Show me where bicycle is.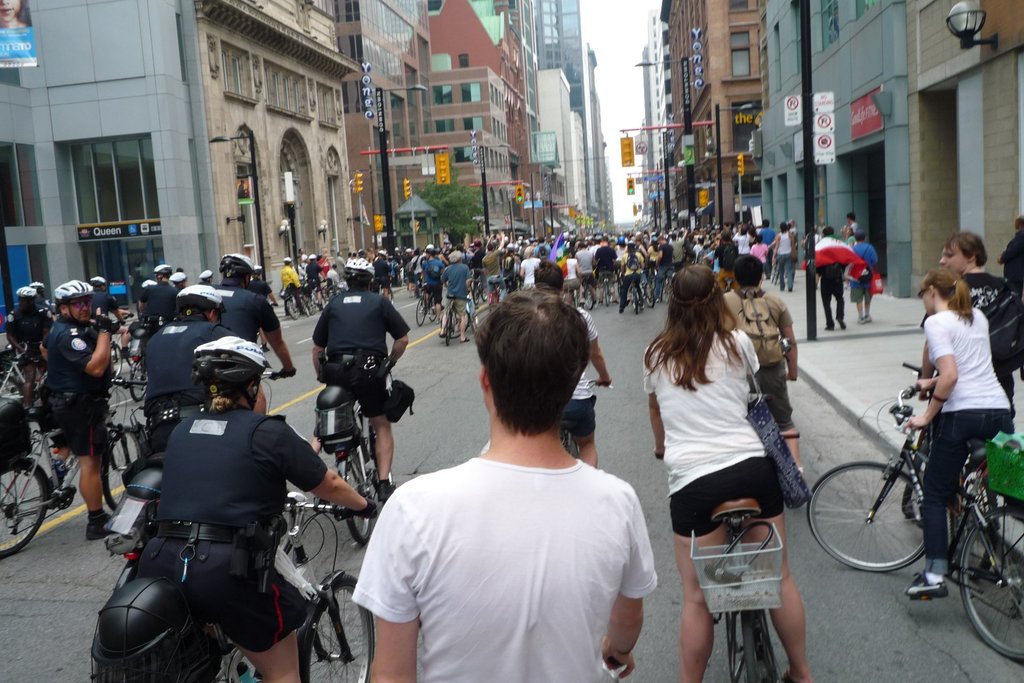
bicycle is at [x1=488, y1=284, x2=506, y2=306].
